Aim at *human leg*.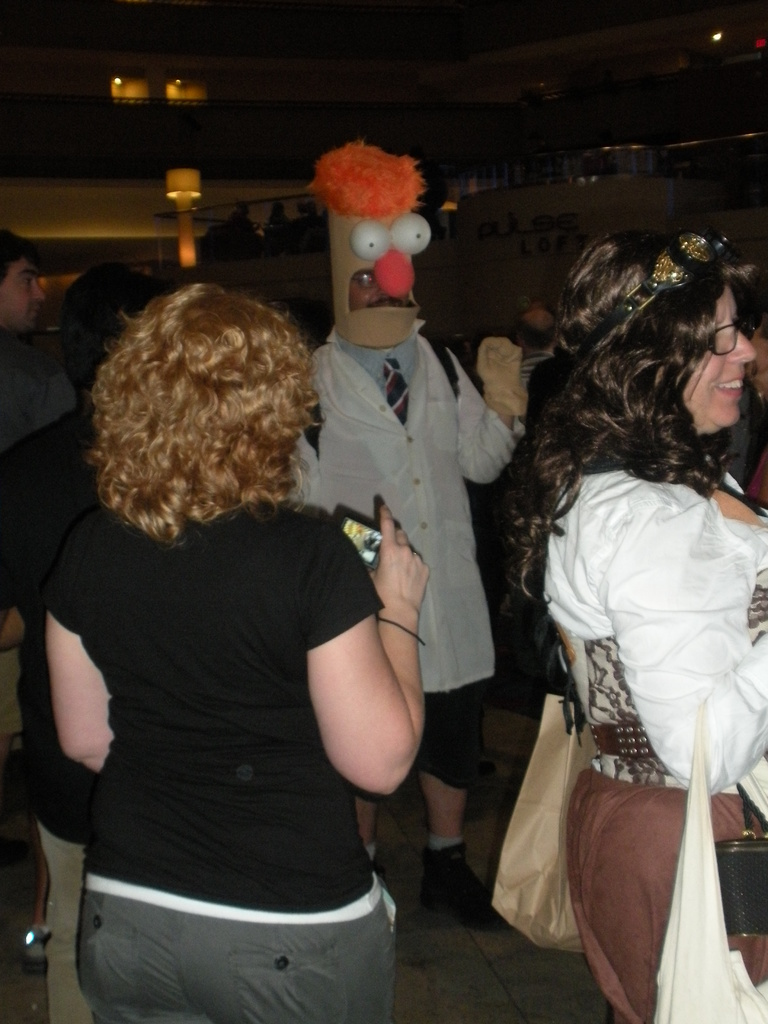
Aimed at bbox(23, 813, 44, 967).
